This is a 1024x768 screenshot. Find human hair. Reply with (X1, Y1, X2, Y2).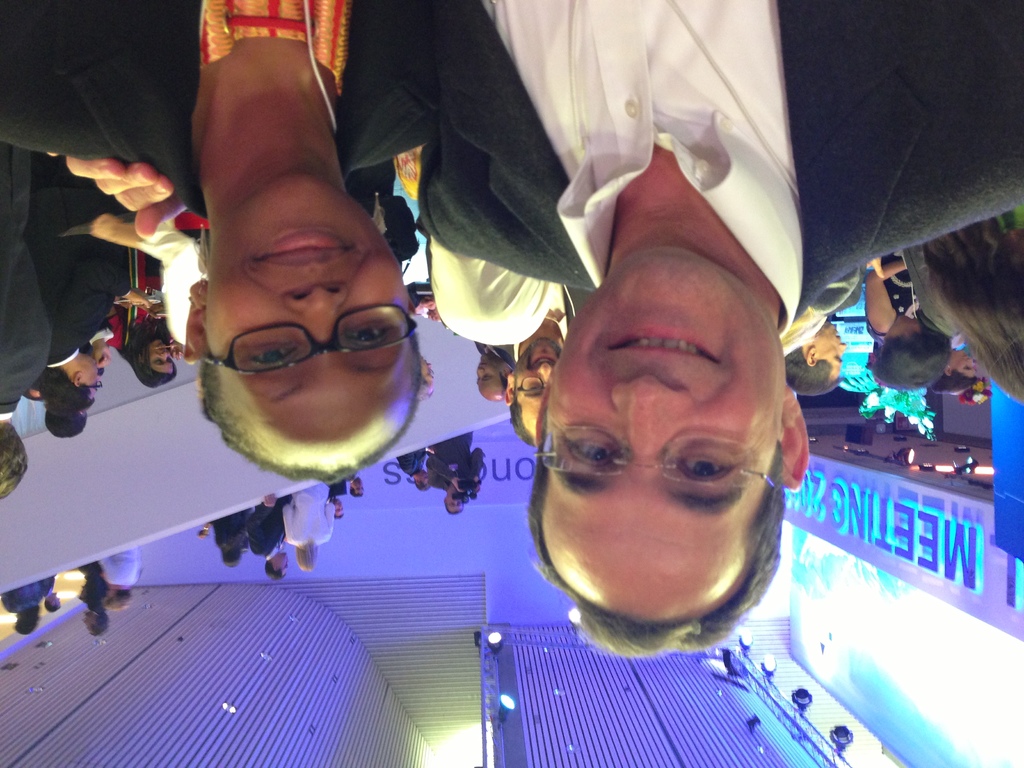
(930, 369, 982, 403).
